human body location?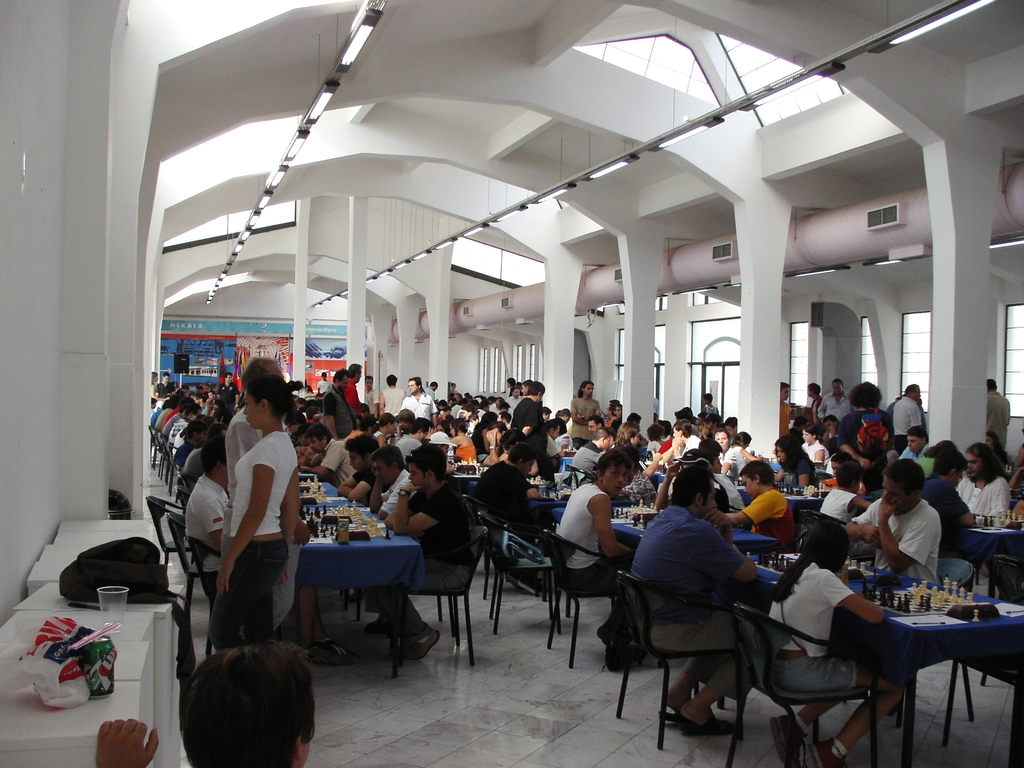
622,504,792,741
